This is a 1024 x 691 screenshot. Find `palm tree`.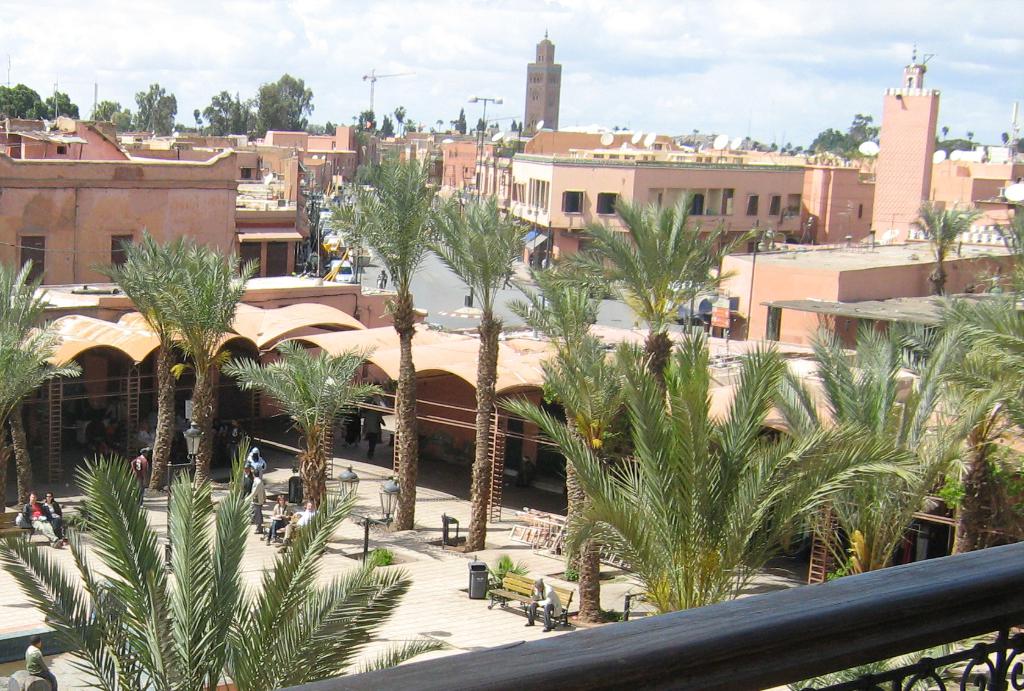
Bounding box: {"x1": 600, "y1": 192, "x2": 710, "y2": 373}.
